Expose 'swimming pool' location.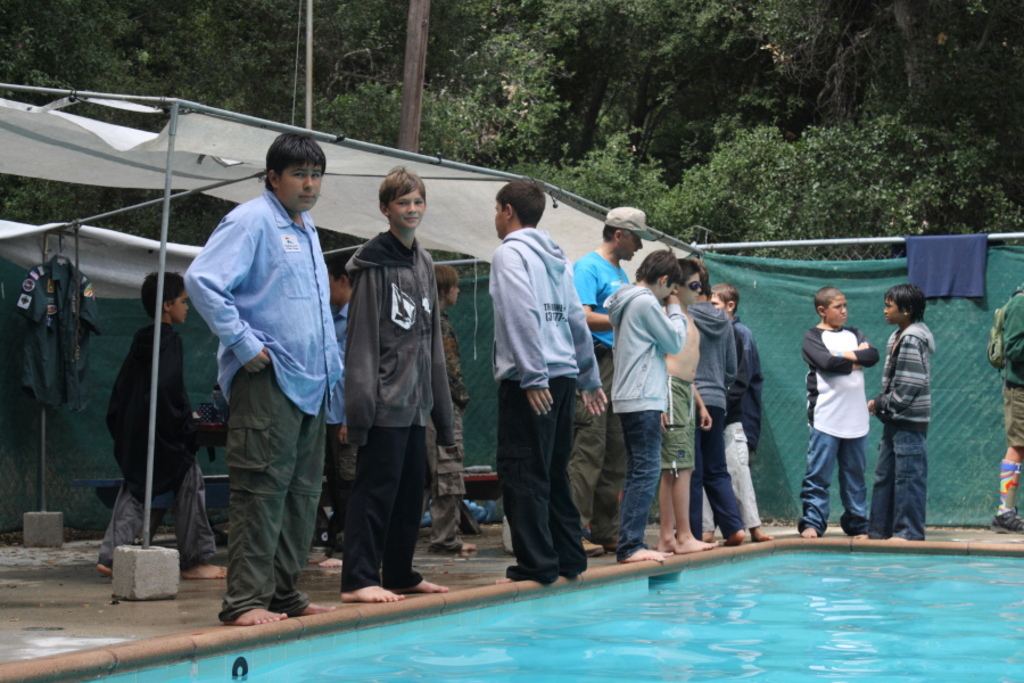
Exposed at {"left": 185, "top": 518, "right": 1023, "bottom": 673}.
